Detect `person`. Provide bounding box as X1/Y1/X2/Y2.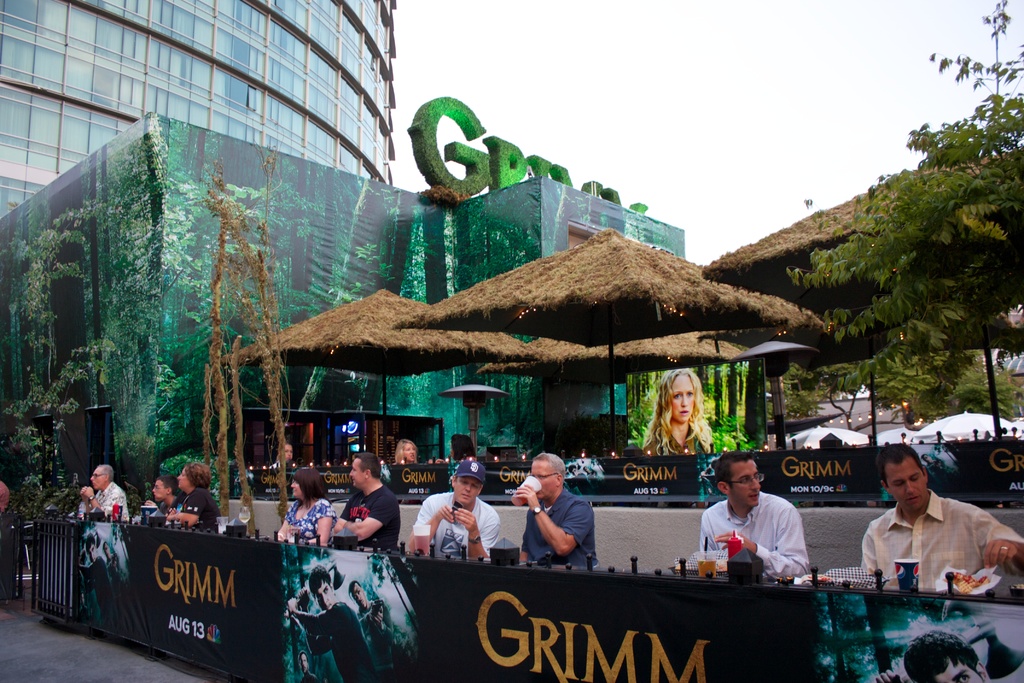
638/366/718/452.
